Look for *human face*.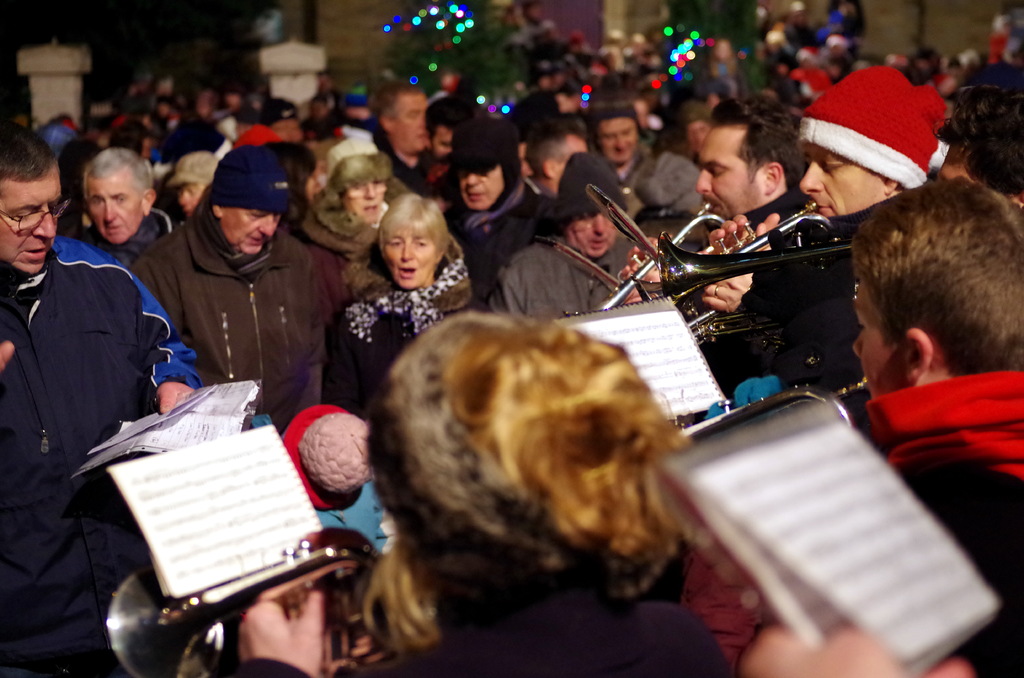
Found: pyautogui.locateOnScreen(458, 163, 504, 212).
